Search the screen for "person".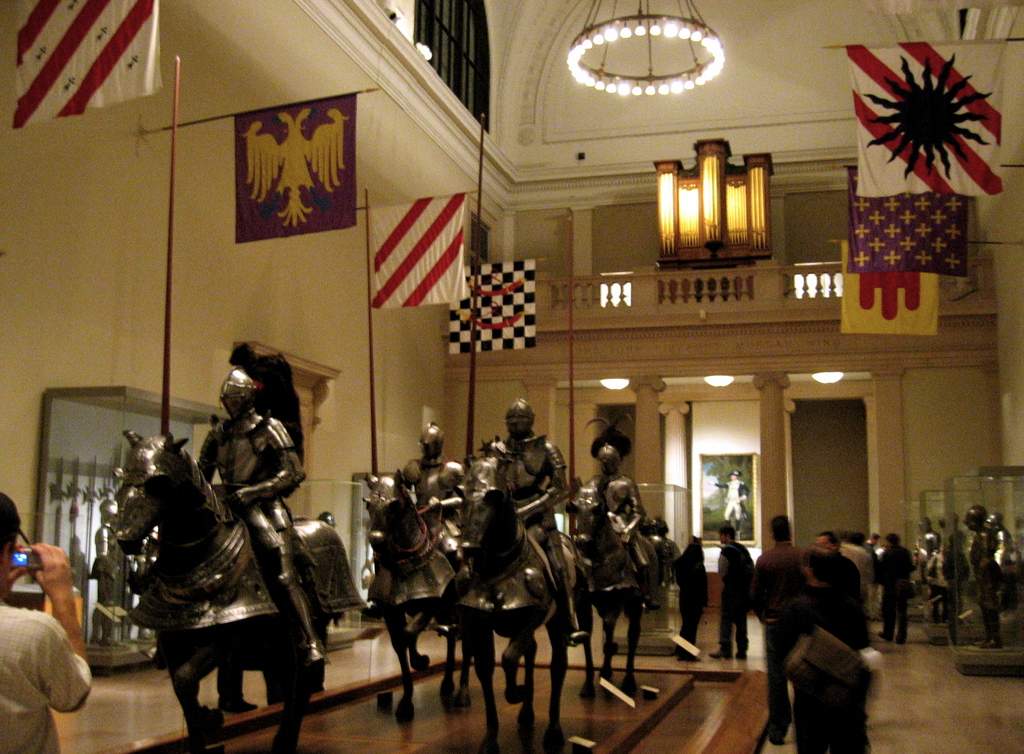
Found at detection(714, 469, 751, 539).
